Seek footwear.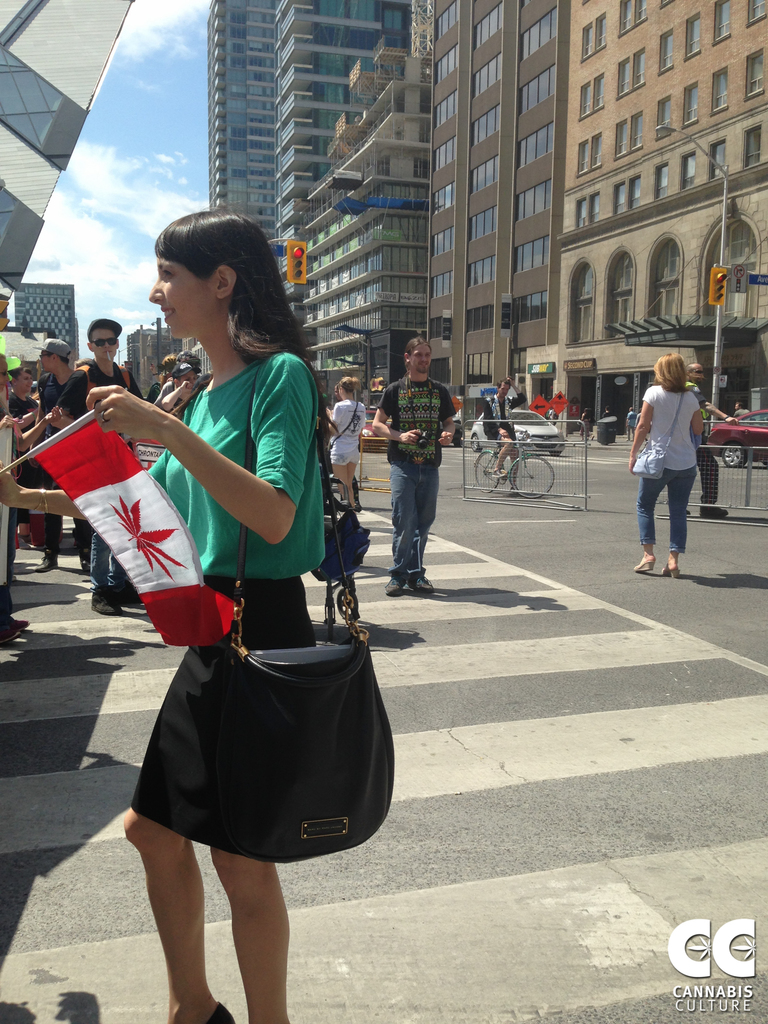
x1=33, y1=554, x2=60, y2=575.
